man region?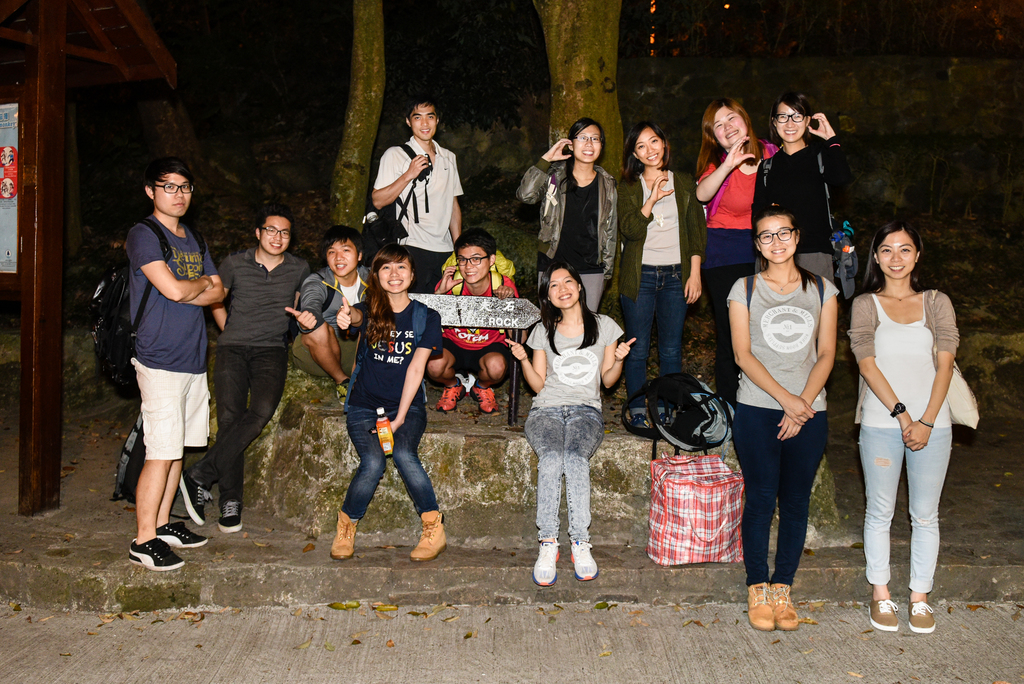
locate(430, 227, 529, 412)
